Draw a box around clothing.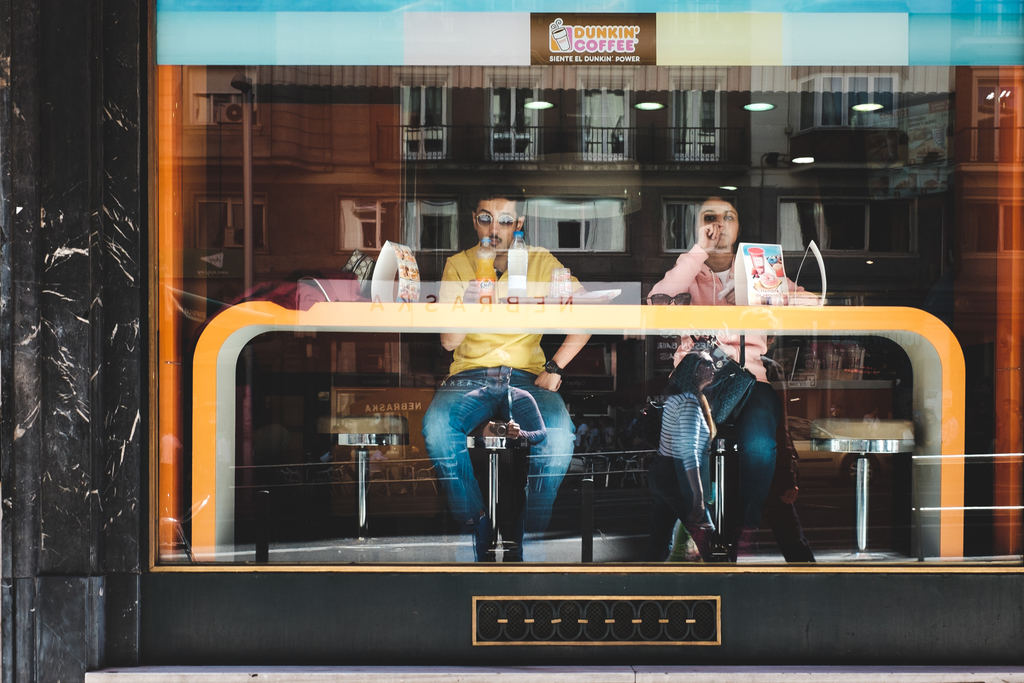
l=646, t=242, r=820, b=529.
